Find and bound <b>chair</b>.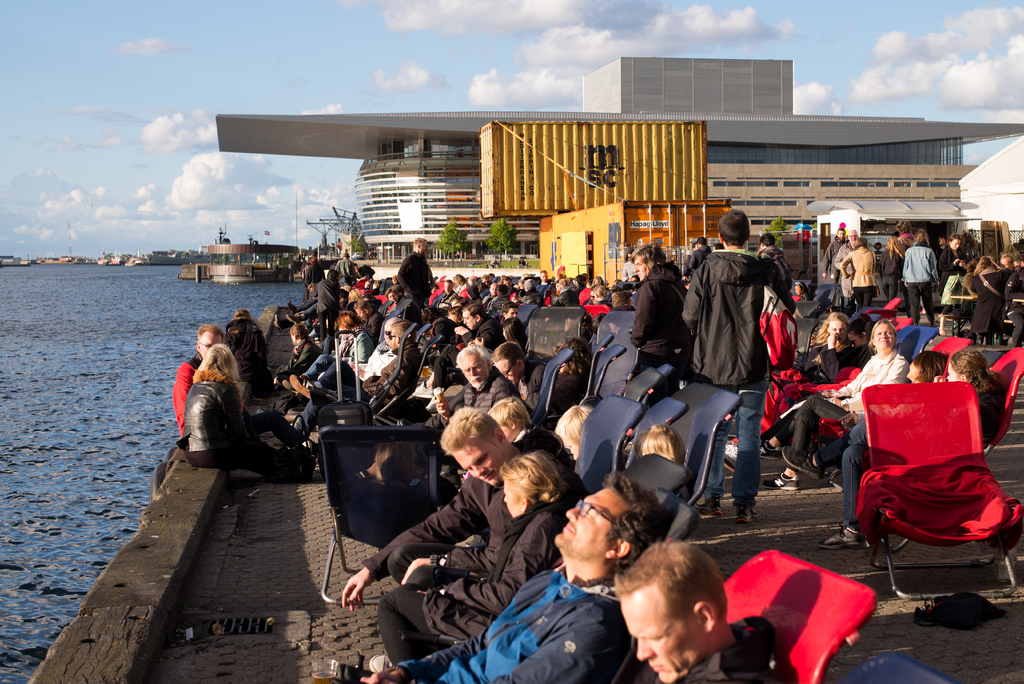
Bound: <region>685, 384, 738, 502</region>.
